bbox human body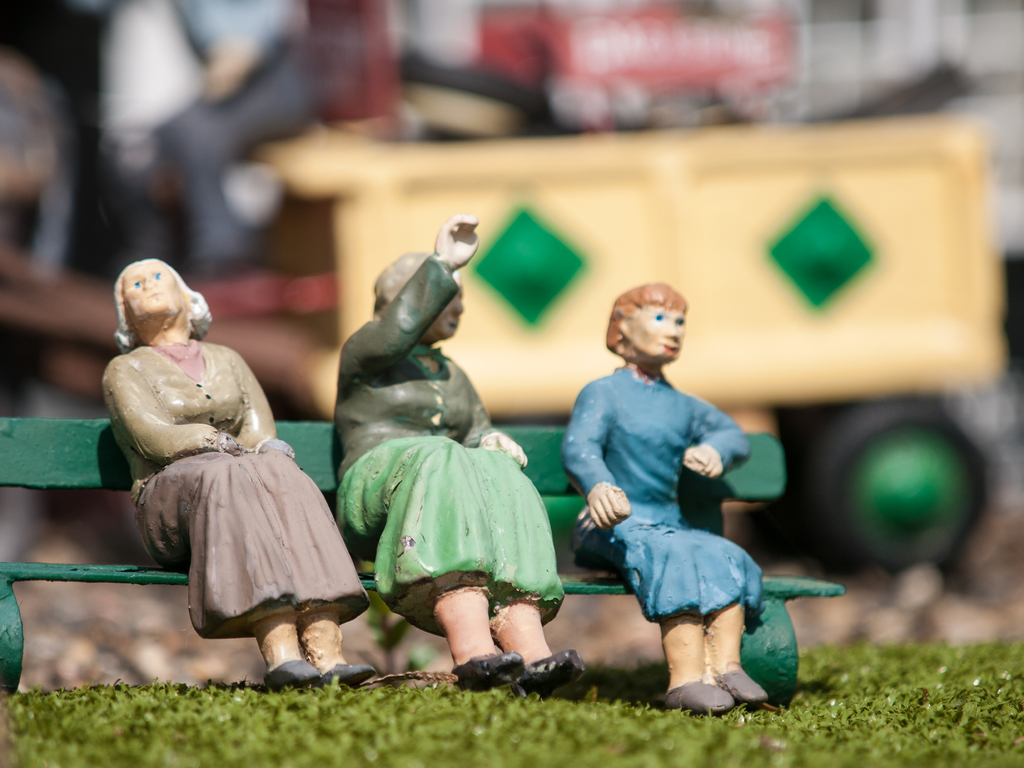
rect(114, 265, 344, 664)
